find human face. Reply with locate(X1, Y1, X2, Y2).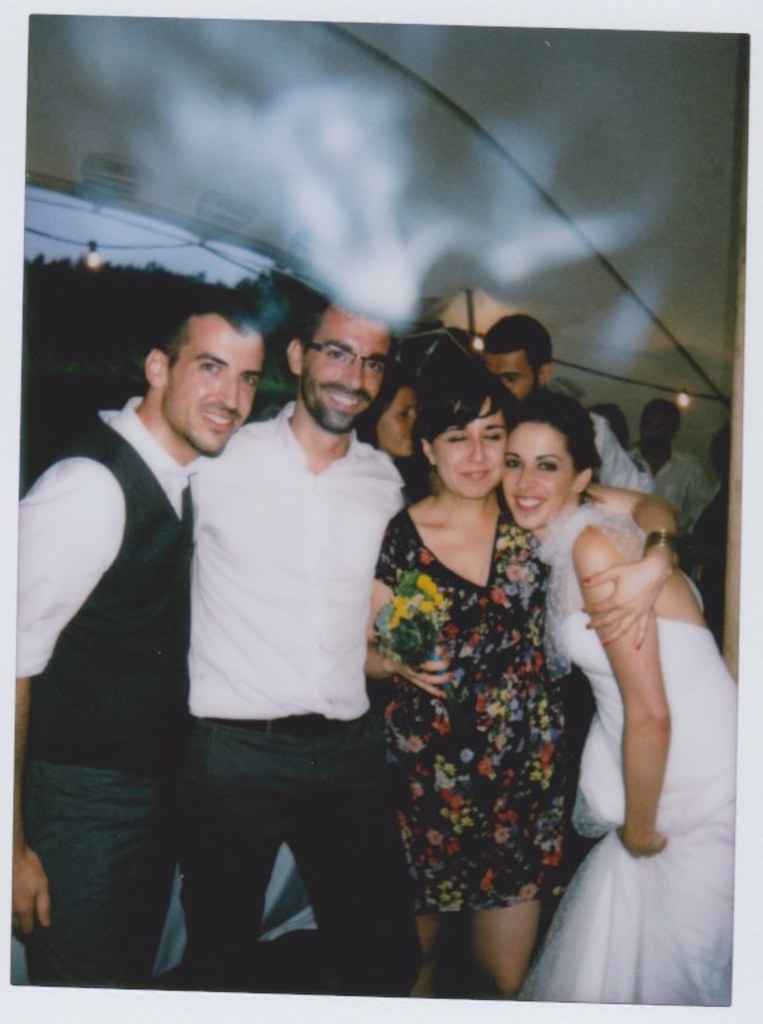
locate(374, 386, 418, 455).
